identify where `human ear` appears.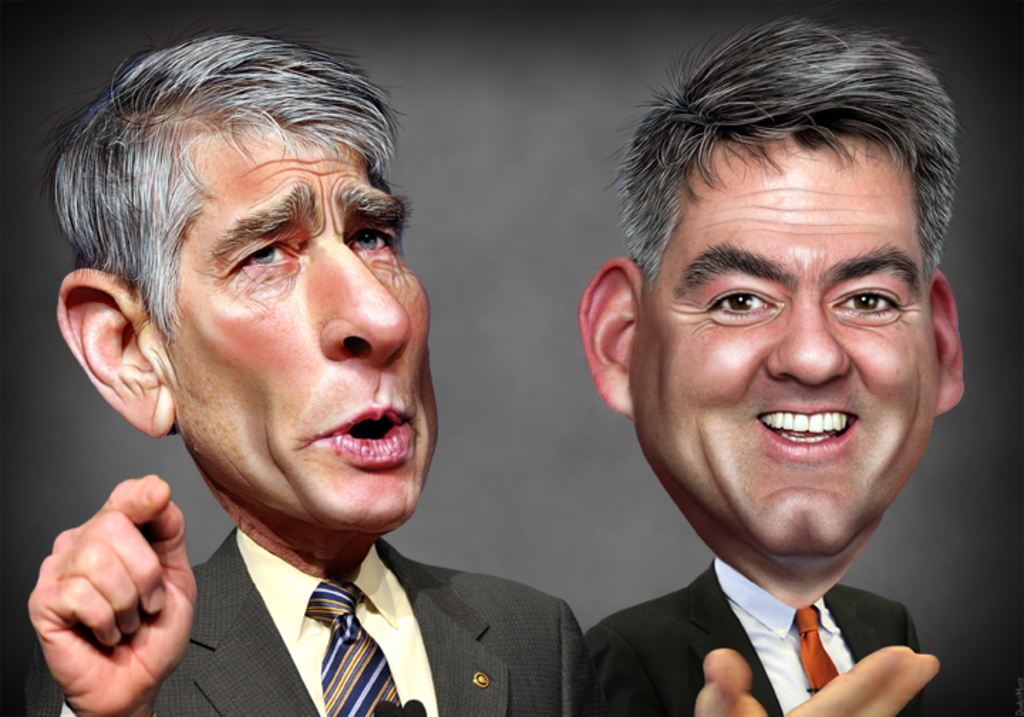
Appears at [left=55, top=267, right=183, bottom=440].
